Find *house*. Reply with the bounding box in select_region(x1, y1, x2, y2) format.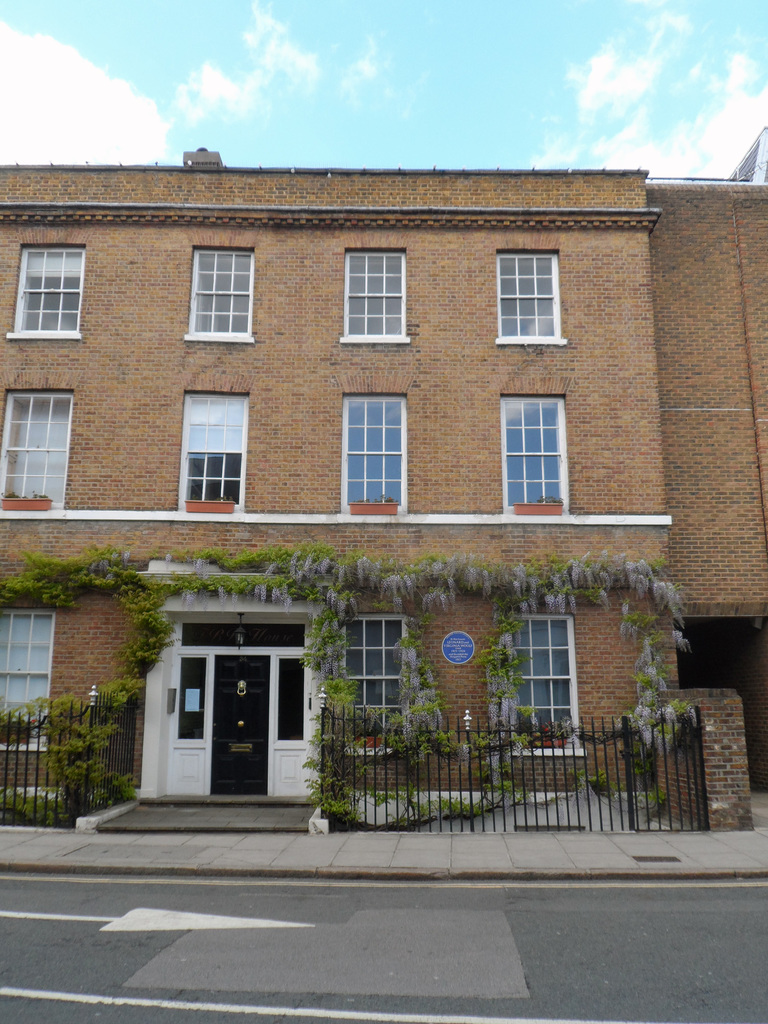
select_region(639, 115, 767, 827).
